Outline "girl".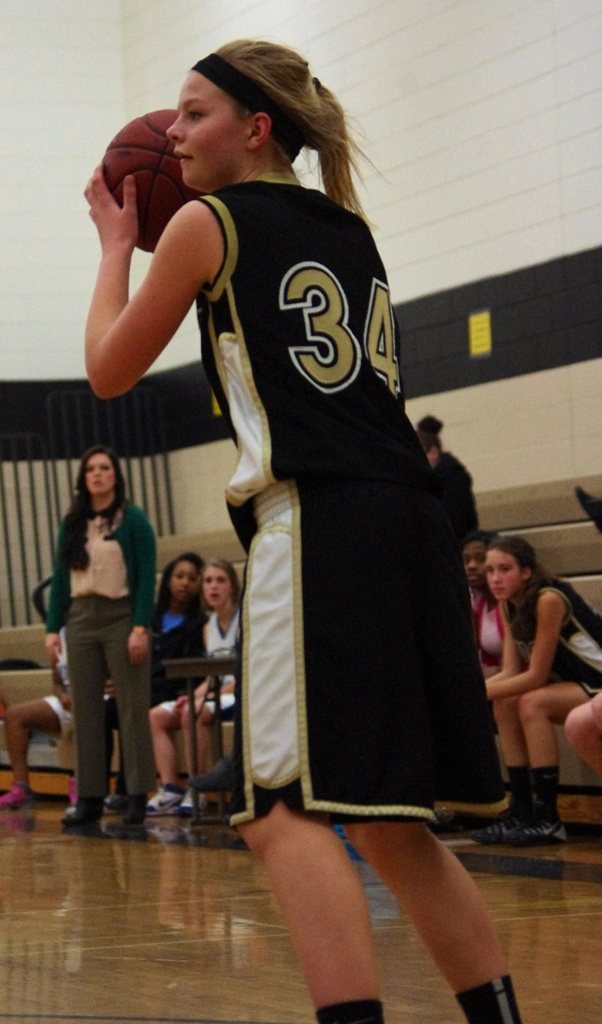
Outline: (416,417,480,547).
